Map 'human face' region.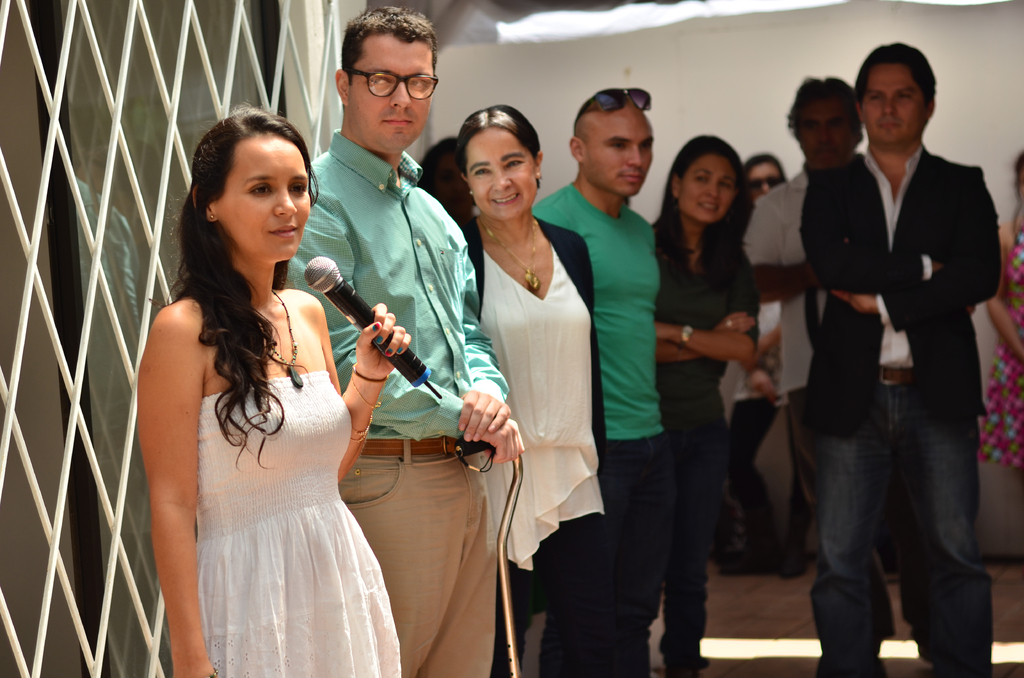
Mapped to 357, 45, 433, 154.
